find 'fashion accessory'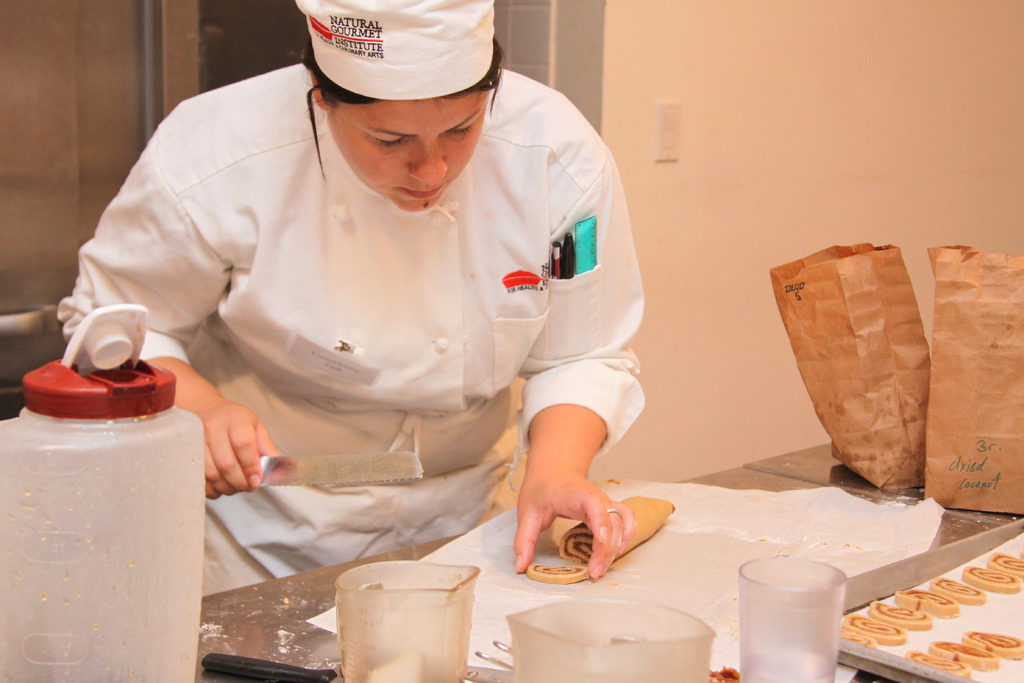
{"left": 604, "top": 504, "right": 623, "bottom": 515}
